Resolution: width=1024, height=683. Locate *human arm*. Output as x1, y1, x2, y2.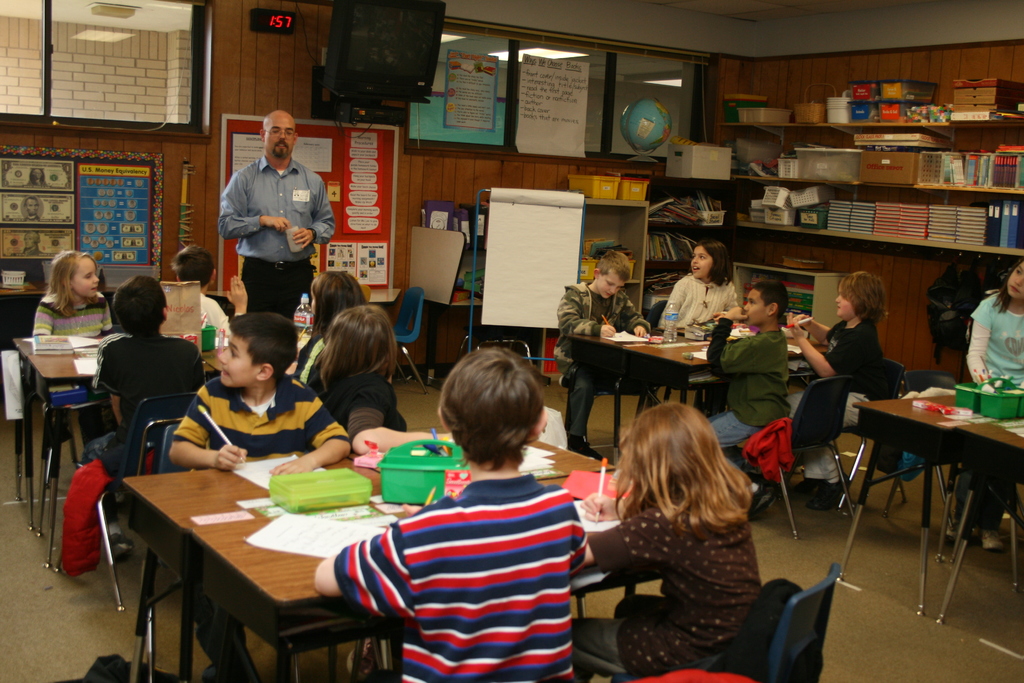
345, 377, 452, 456.
